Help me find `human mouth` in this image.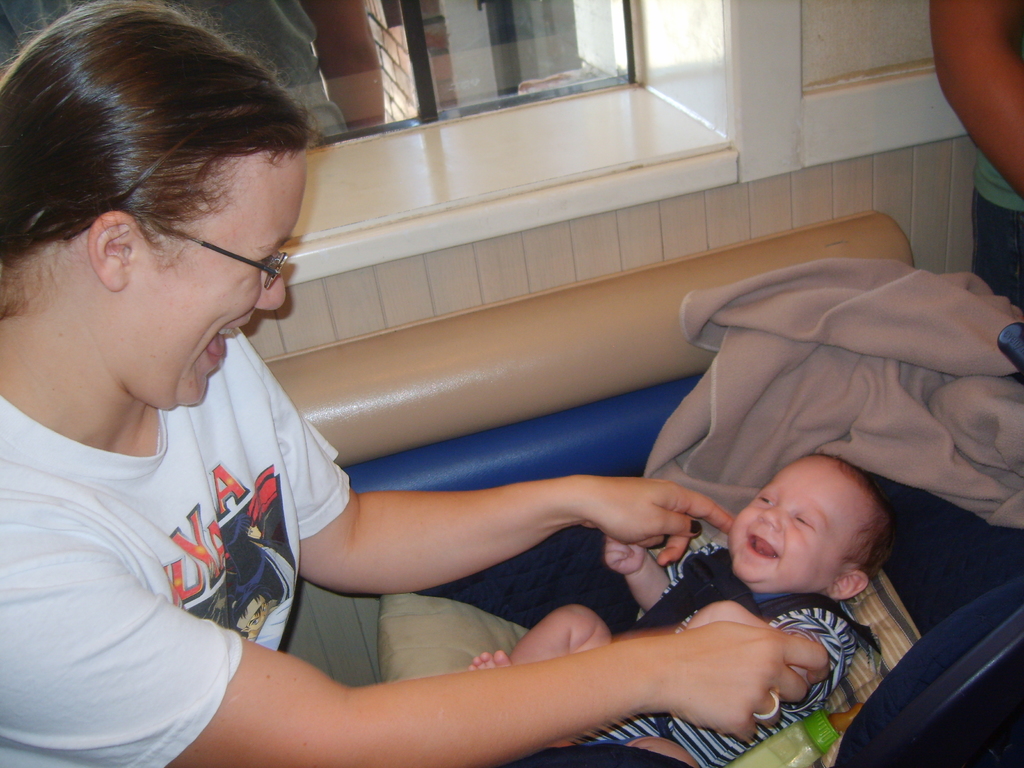
Found it: l=199, t=325, r=241, b=373.
